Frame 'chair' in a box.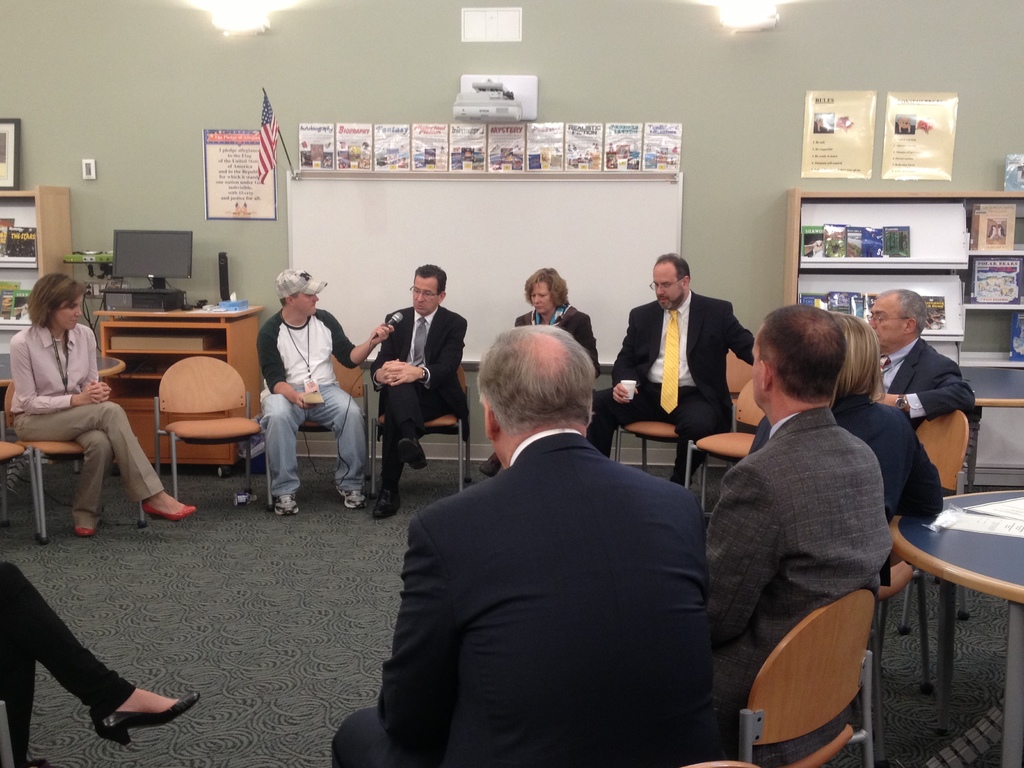
pyautogui.locateOnScreen(321, 346, 369, 481).
